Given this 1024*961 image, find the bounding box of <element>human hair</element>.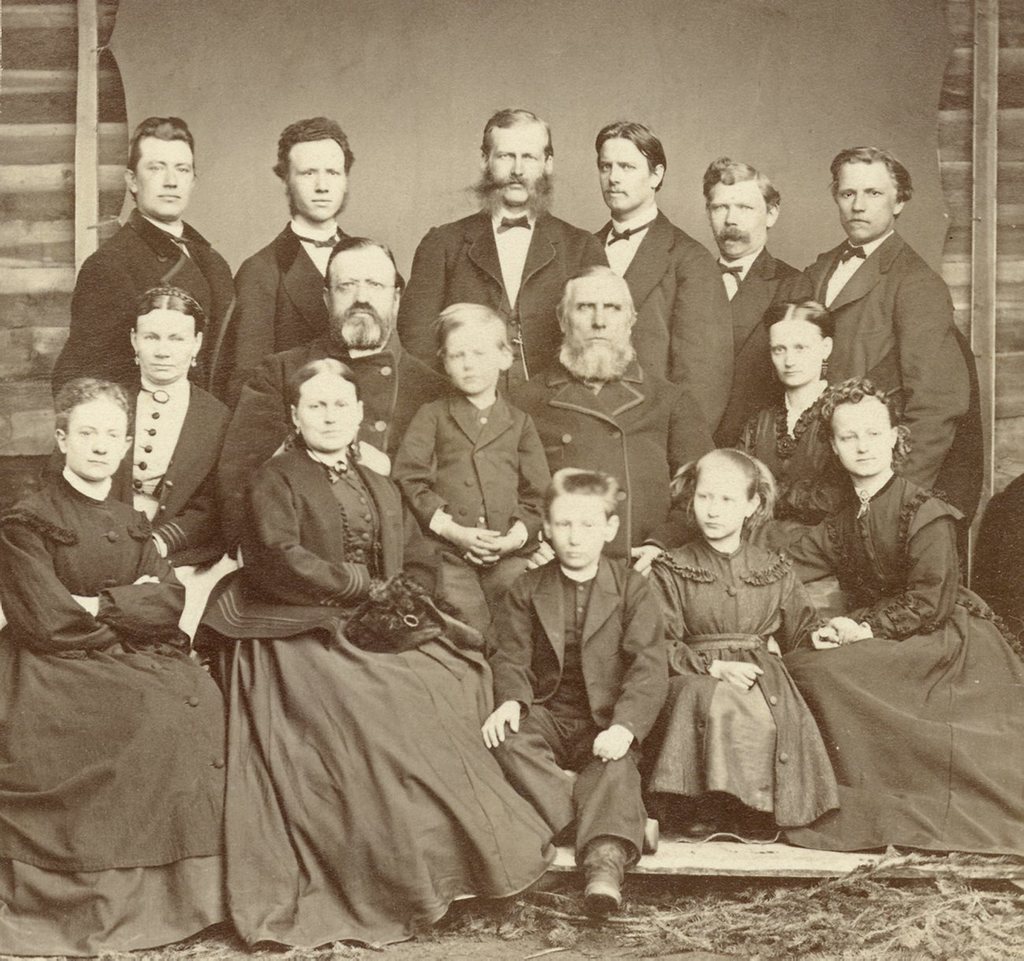
BBox(564, 267, 635, 305).
